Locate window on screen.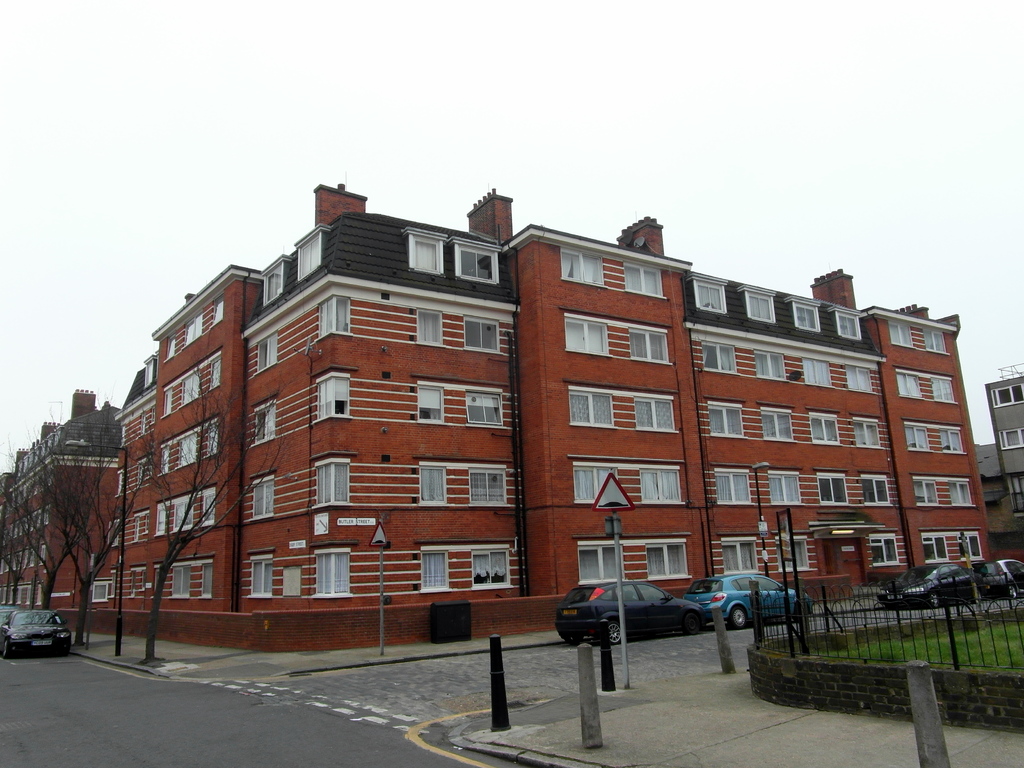
On screen at 568, 387, 618, 426.
